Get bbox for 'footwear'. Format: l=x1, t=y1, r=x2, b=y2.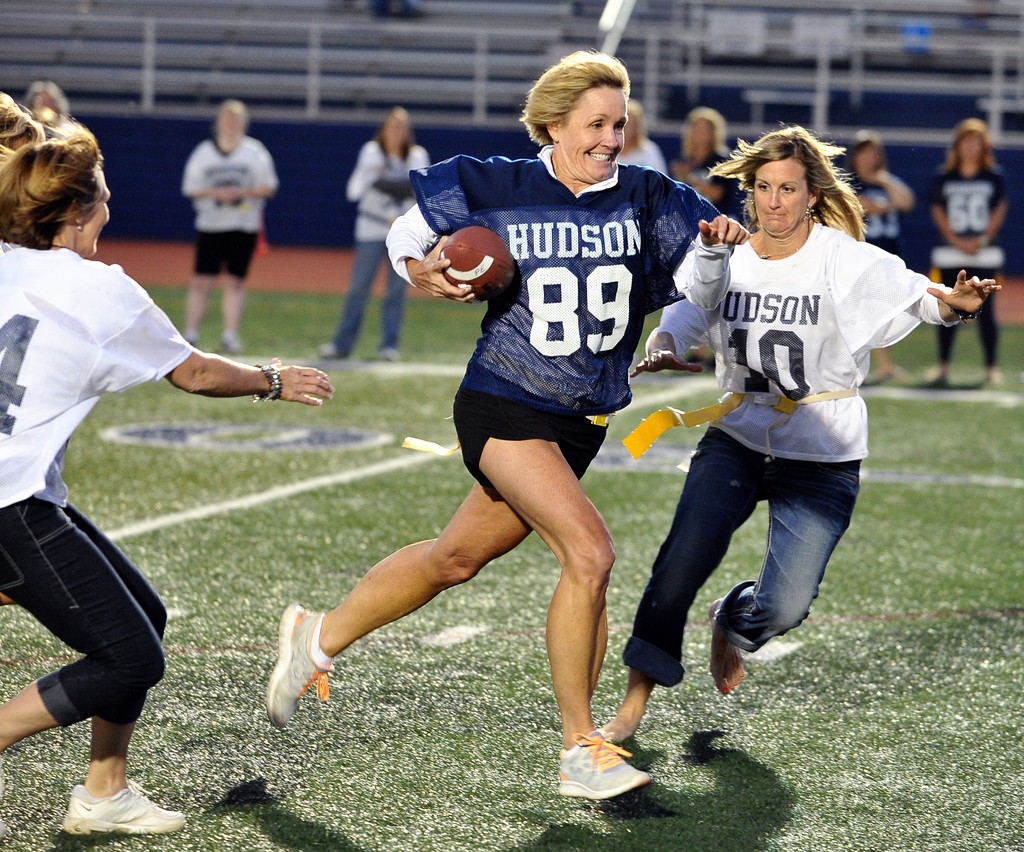
l=221, t=335, r=246, b=356.
